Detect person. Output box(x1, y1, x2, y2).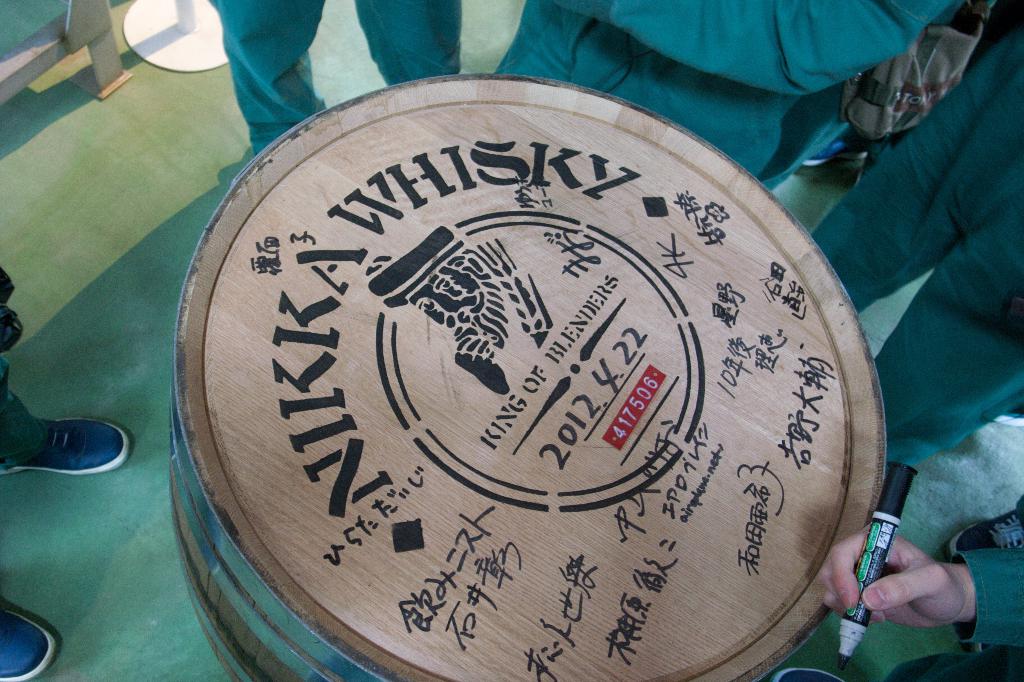
box(205, 0, 461, 158).
